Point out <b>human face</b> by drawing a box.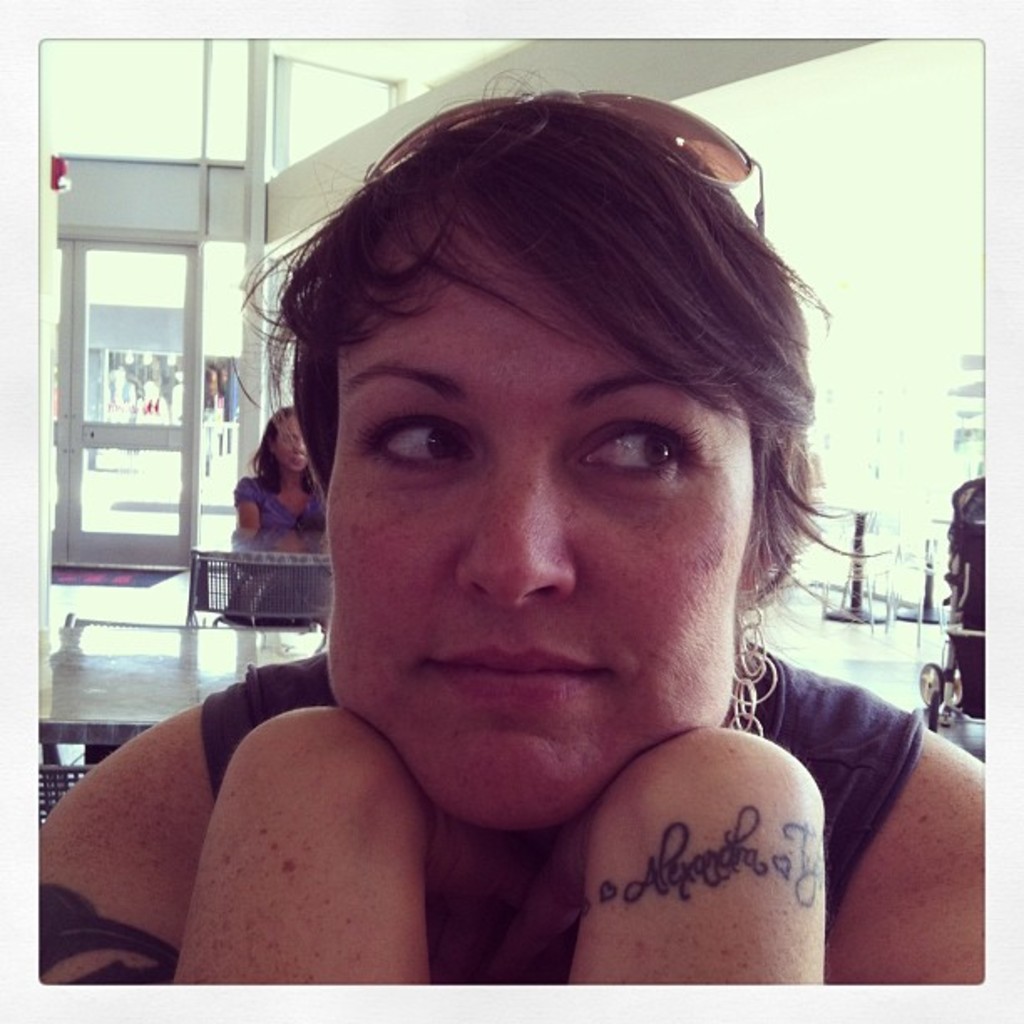
(318,194,758,825).
